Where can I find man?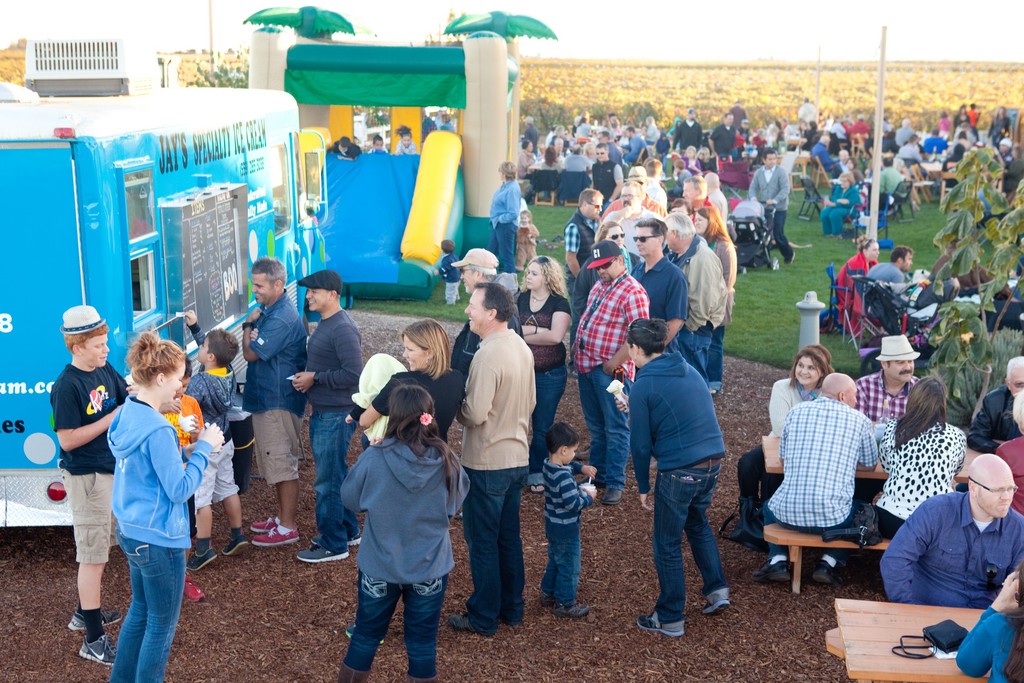
You can find it at bbox=(853, 335, 917, 425).
